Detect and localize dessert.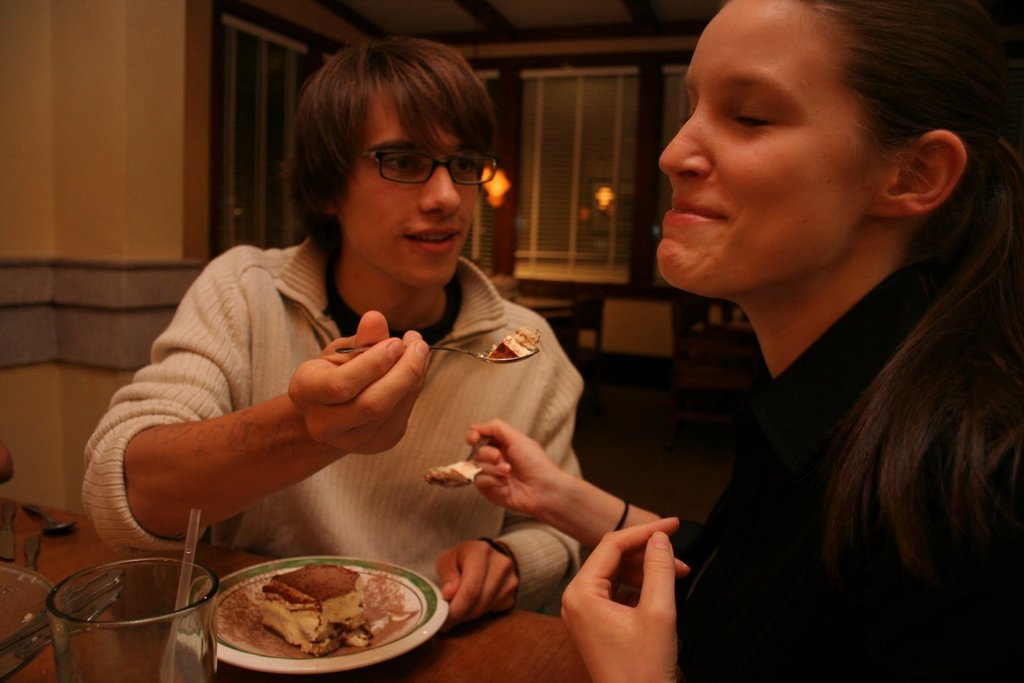
Localized at (490, 327, 538, 358).
